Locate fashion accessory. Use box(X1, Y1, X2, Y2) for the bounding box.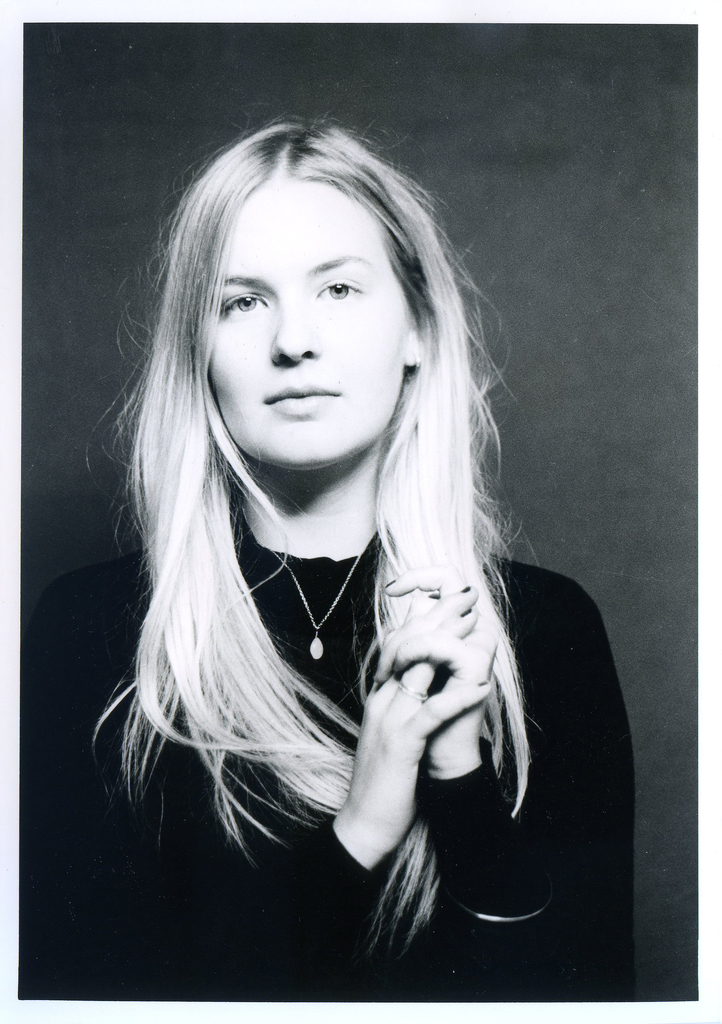
box(235, 496, 380, 664).
